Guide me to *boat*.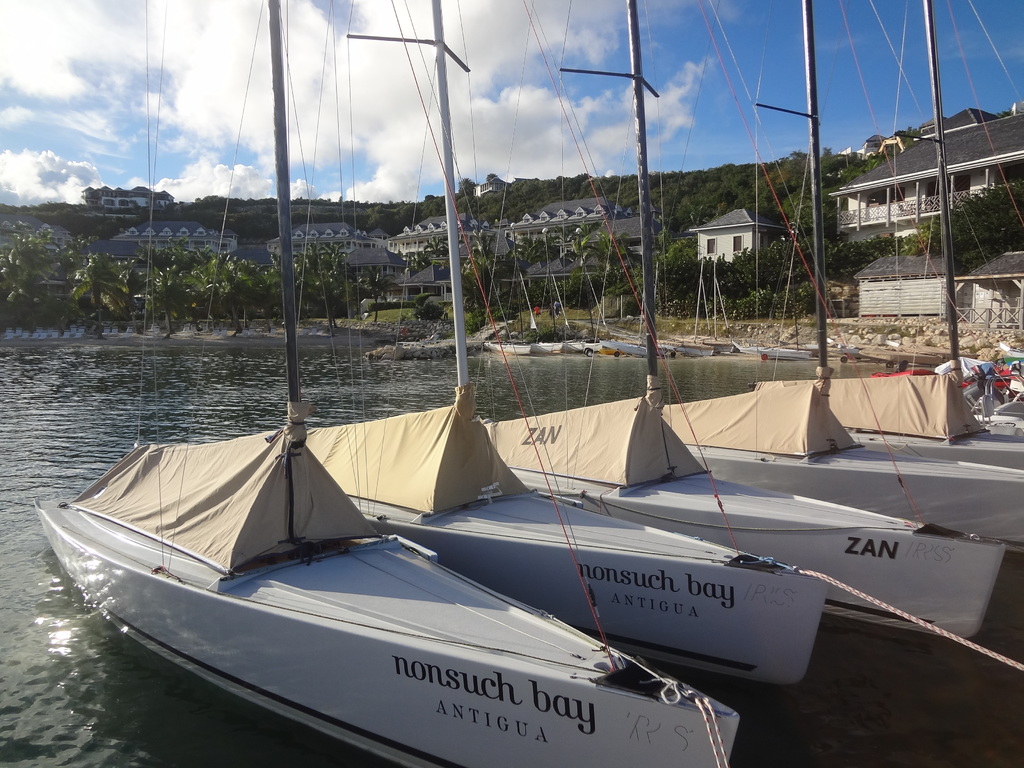
Guidance: x1=708, y1=256, x2=739, y2=358.
